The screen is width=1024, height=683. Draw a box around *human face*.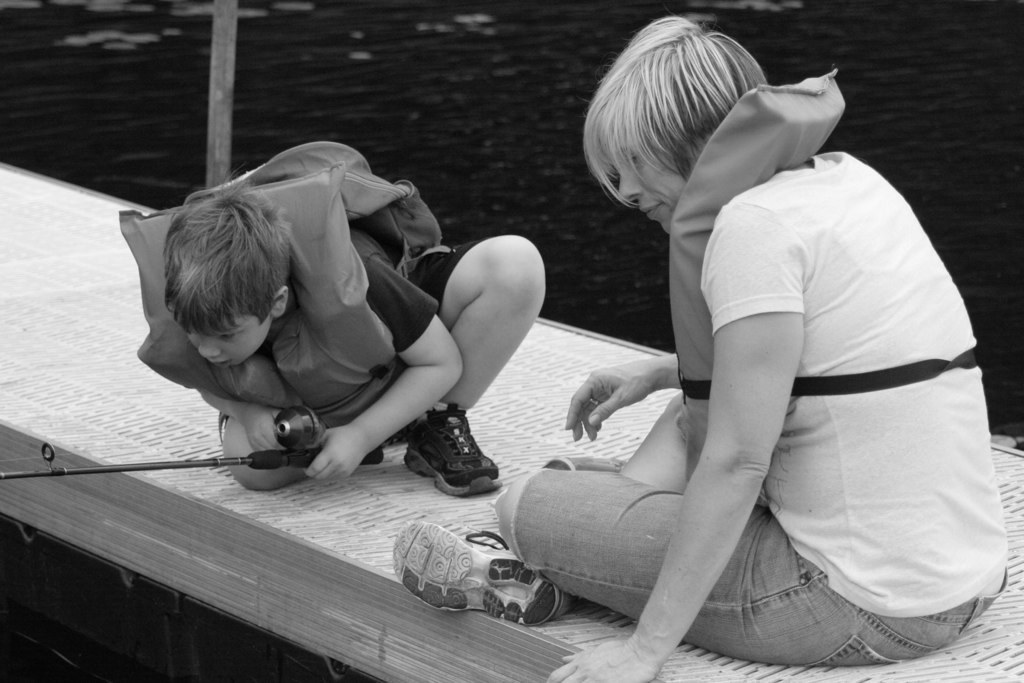
<box>176,309,271,365</box>.
